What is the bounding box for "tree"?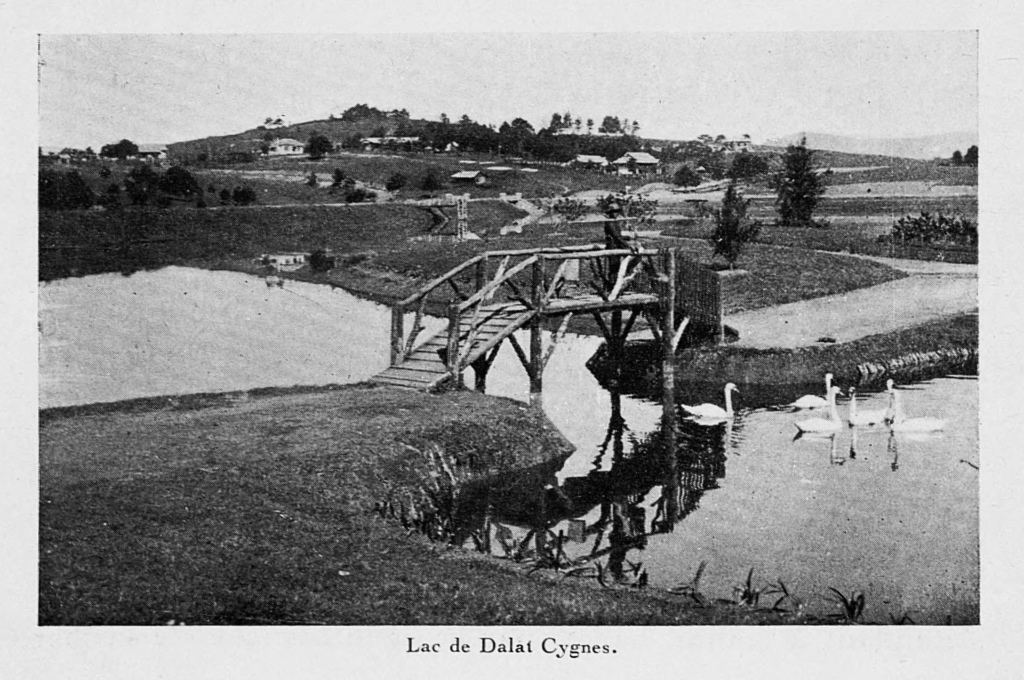
<region>59, 145, 94, 159</region>.
